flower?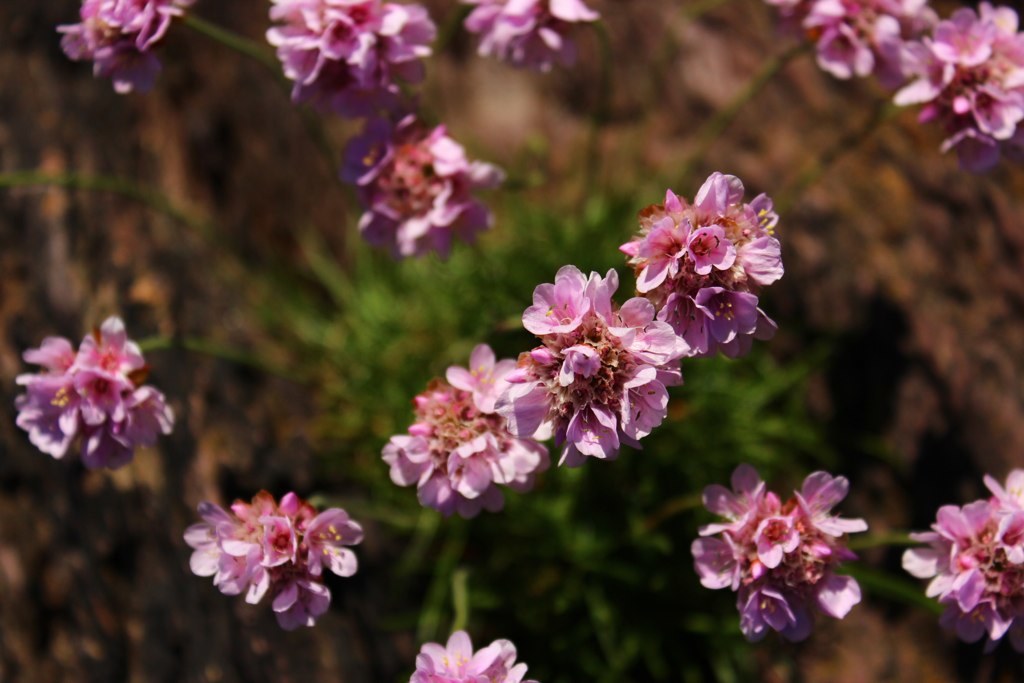
512, 261, 689, 471
